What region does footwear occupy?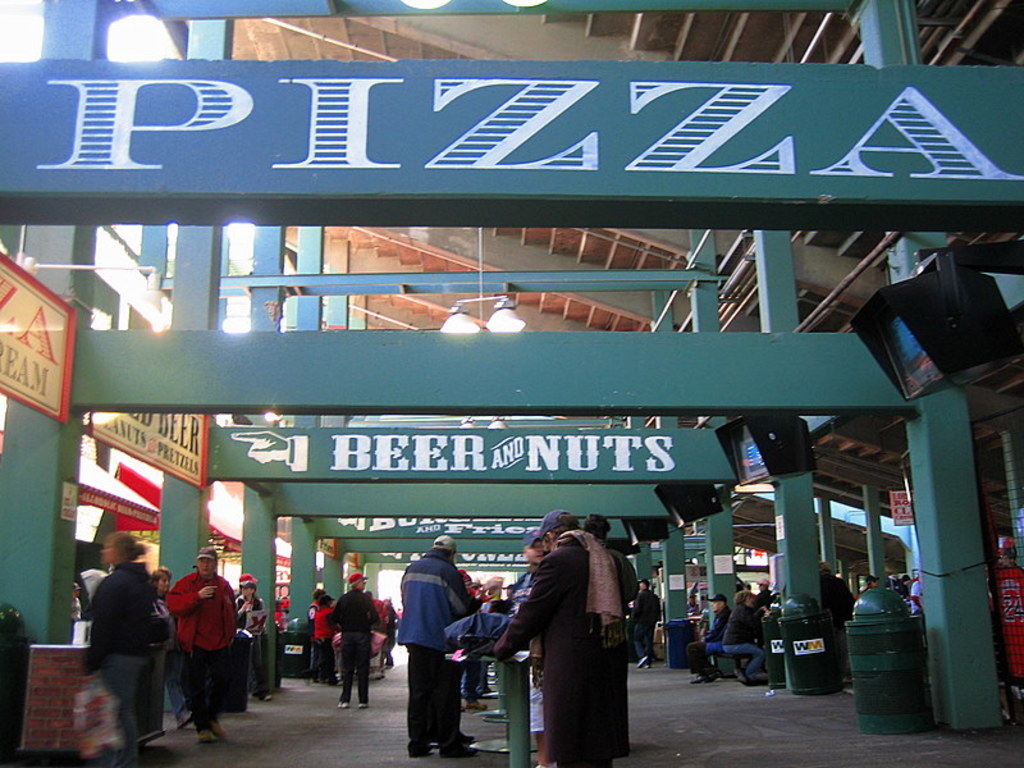
pyautogui.locateOnScreen(466, 700, 488, 709).
